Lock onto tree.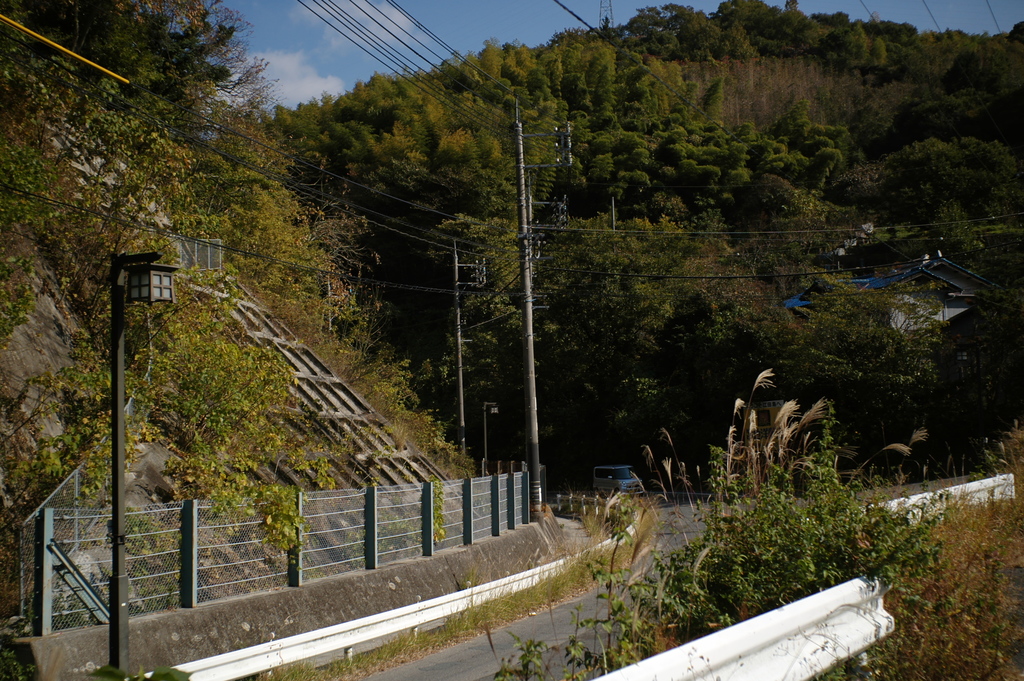
Locked: Rect(814, 272, 983, 472).
